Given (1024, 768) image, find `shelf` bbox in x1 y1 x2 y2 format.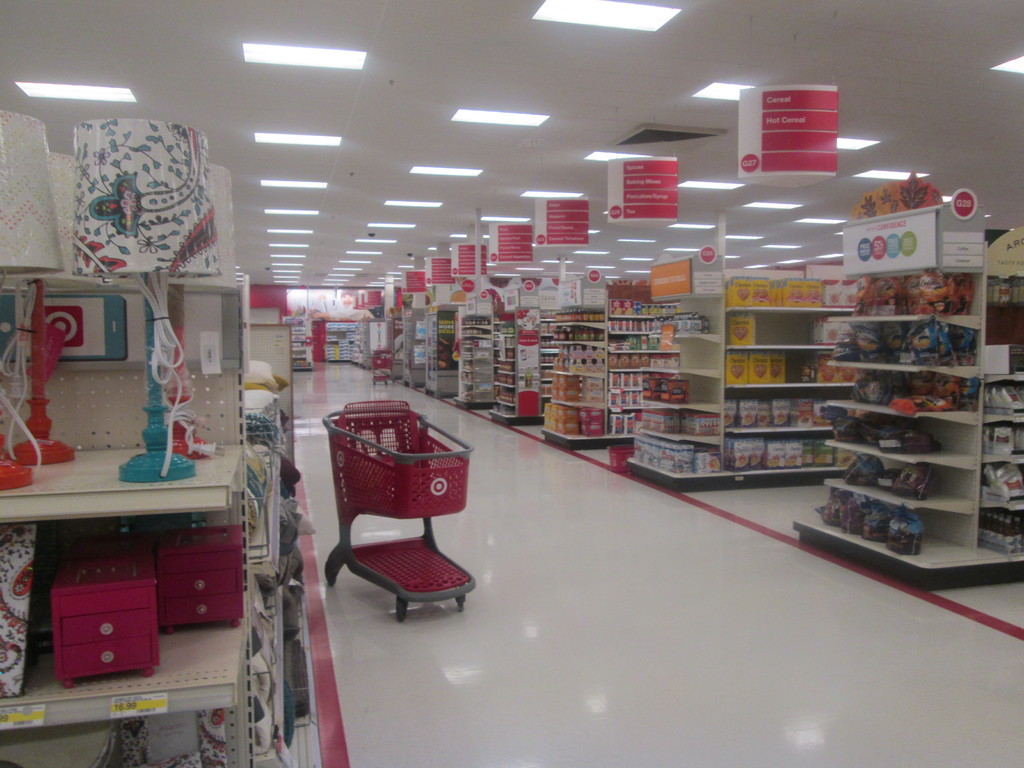
371 299 408 385.
